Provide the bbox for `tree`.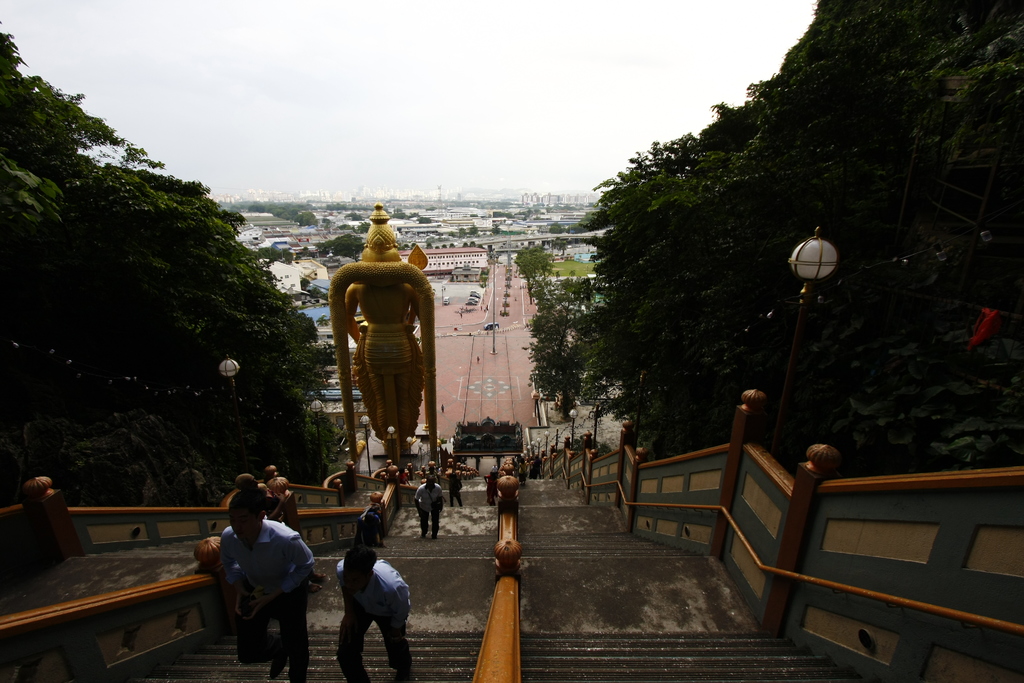
<bbox>468, 240, 477, 248</bbox>.
